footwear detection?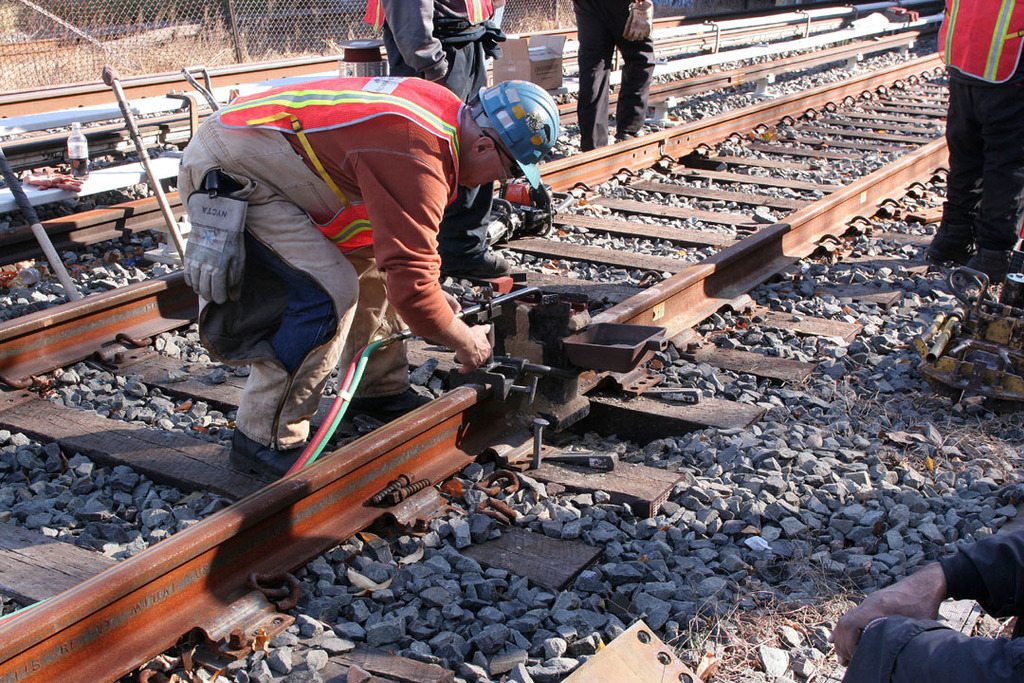
<bbox>974, 255, 1009, 279</bbox>
